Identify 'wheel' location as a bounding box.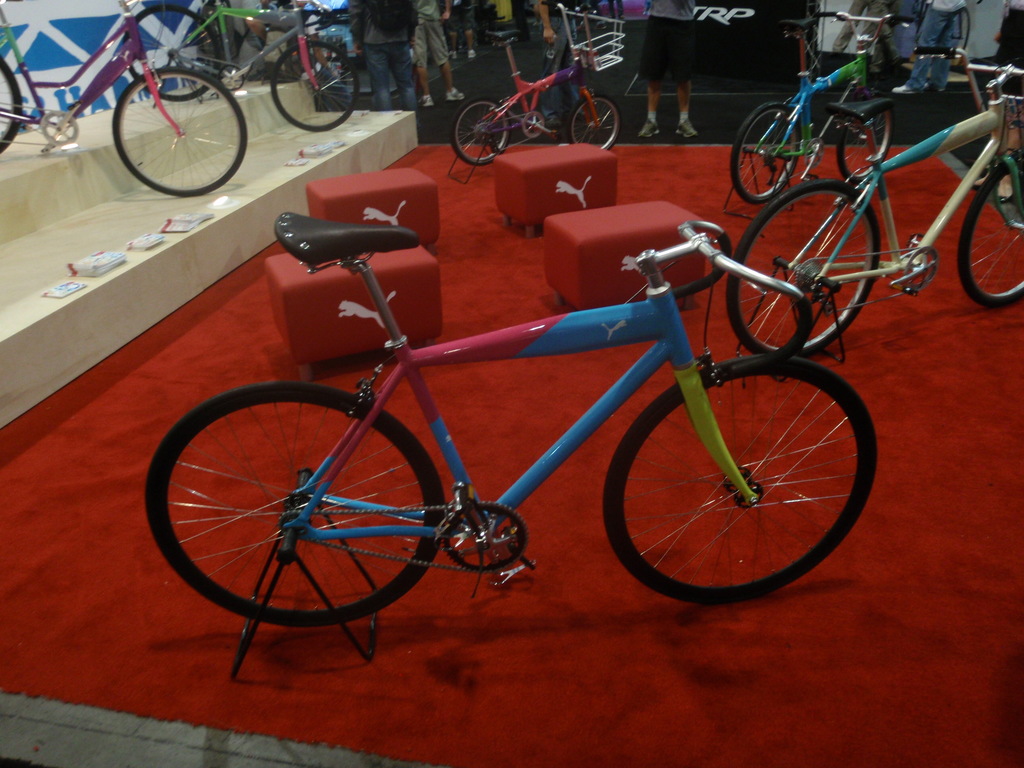
crop(604, 360, 883, 601).
